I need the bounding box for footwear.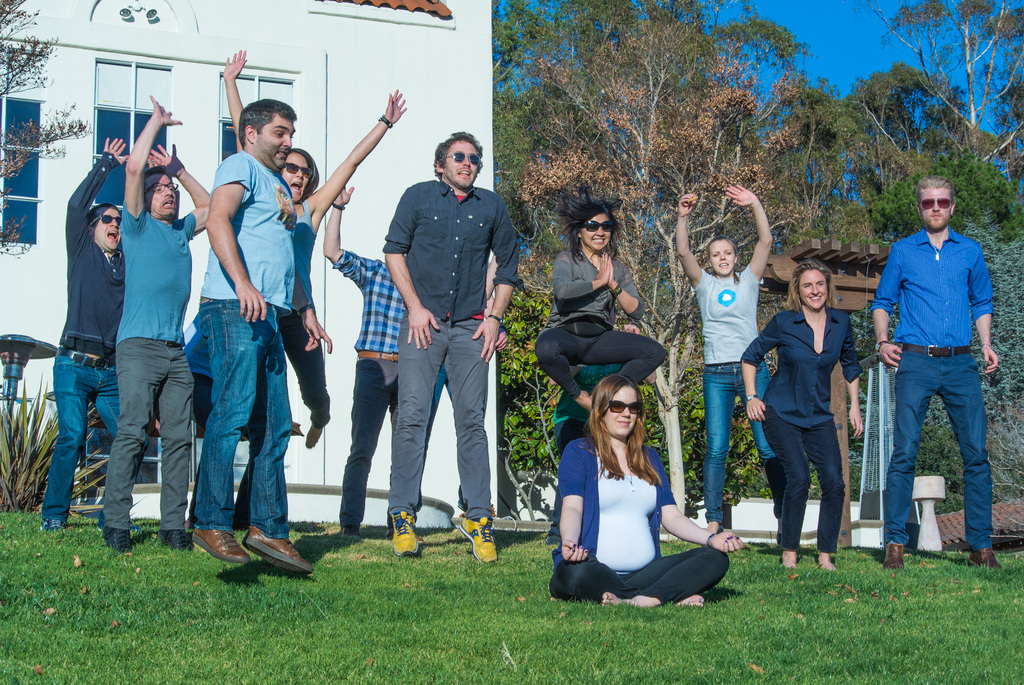
Here it is: {"left": 884, "top": 540, "right": 911, "bottom": 571}.
